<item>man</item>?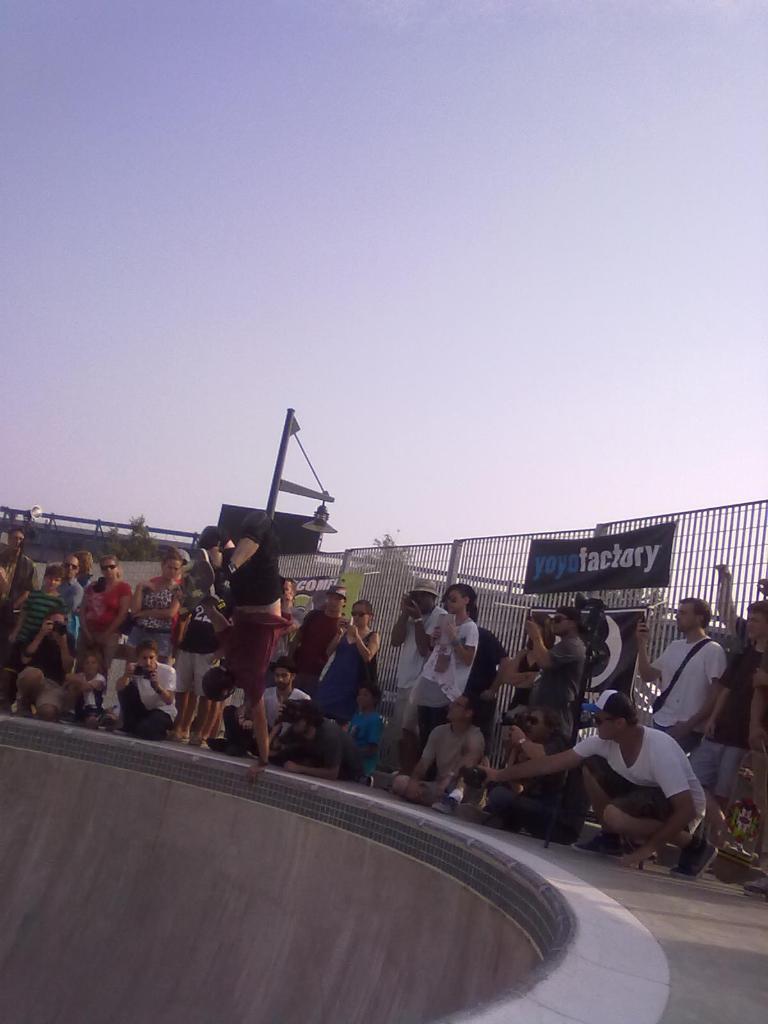
(left=17, top=612, right=76, bottom=731)
